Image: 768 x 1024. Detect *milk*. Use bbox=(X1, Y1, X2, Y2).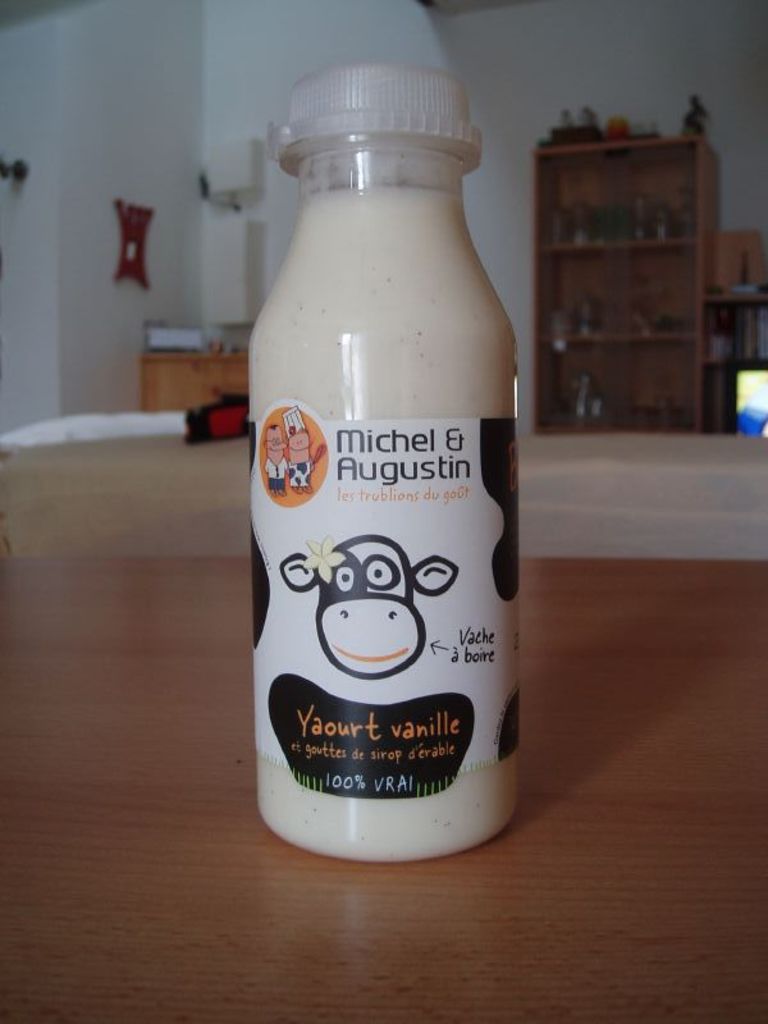
bbox=(232, 56, 534, 845).
